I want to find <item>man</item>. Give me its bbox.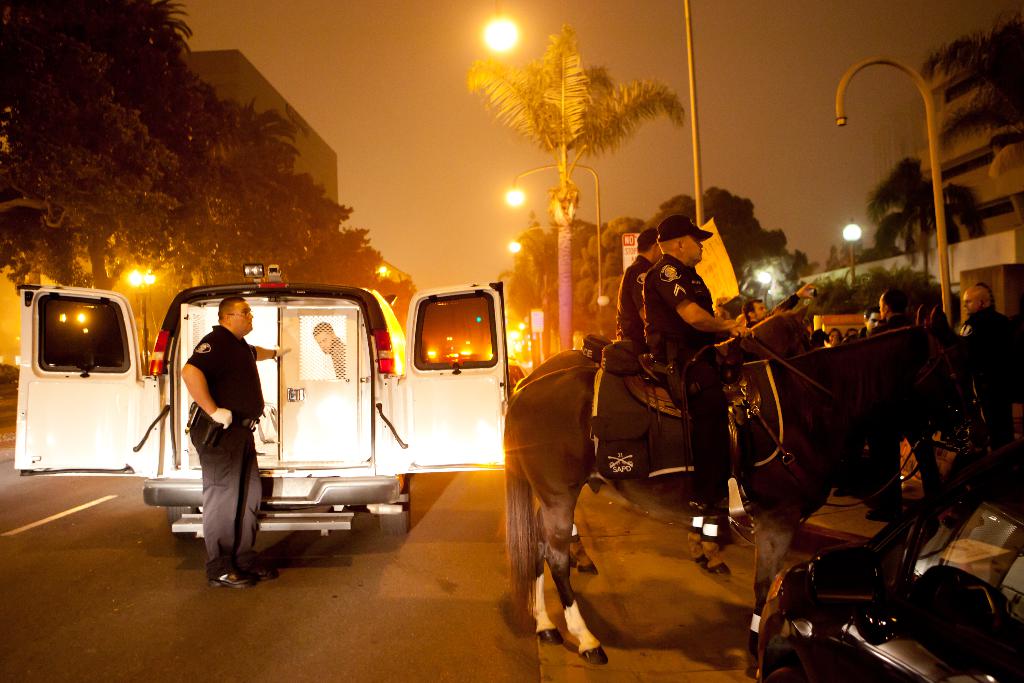
x1=612, y1=227, x2=665, y2=344.
